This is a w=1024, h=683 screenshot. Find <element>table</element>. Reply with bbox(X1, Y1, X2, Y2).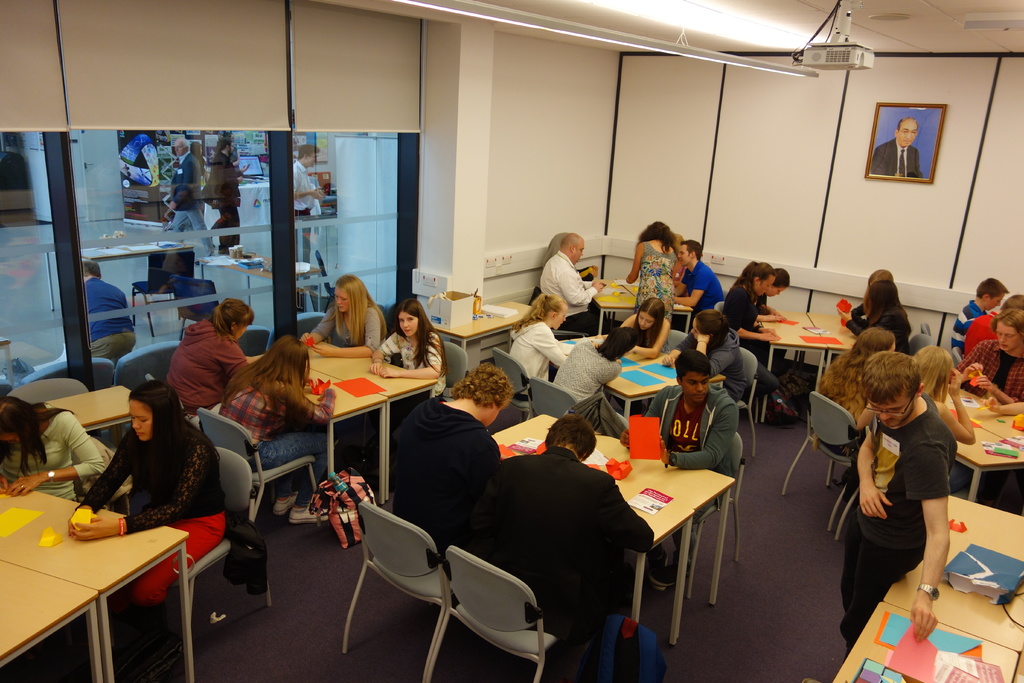
bbox(493, 409, 740, 651).
